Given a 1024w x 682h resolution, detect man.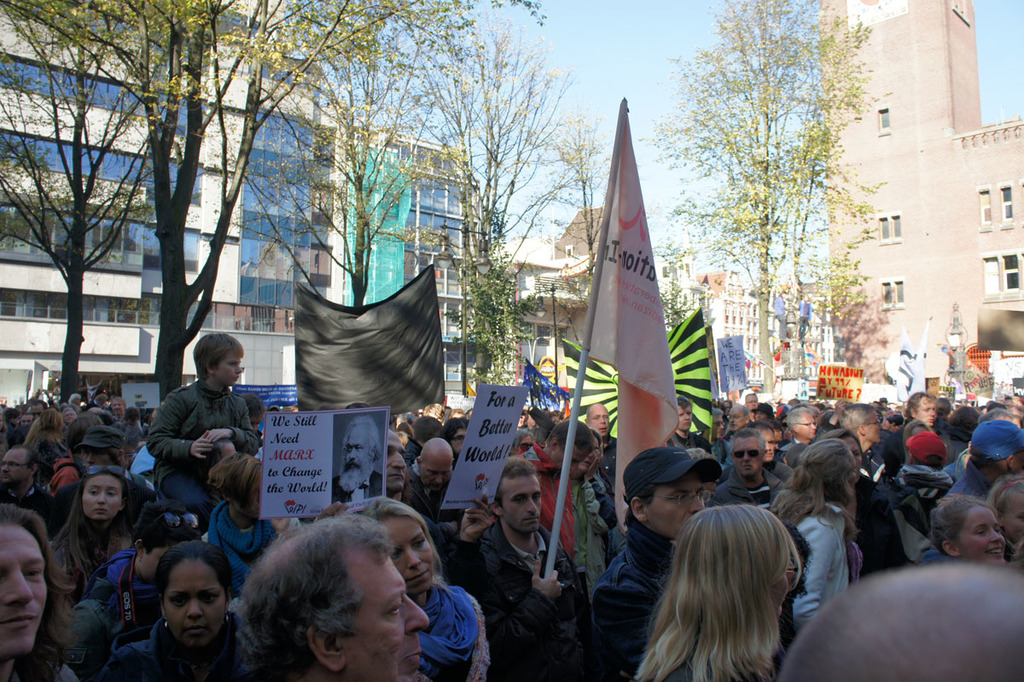
pyautogui.locateOnScreen(401, 434, 457, 523).
